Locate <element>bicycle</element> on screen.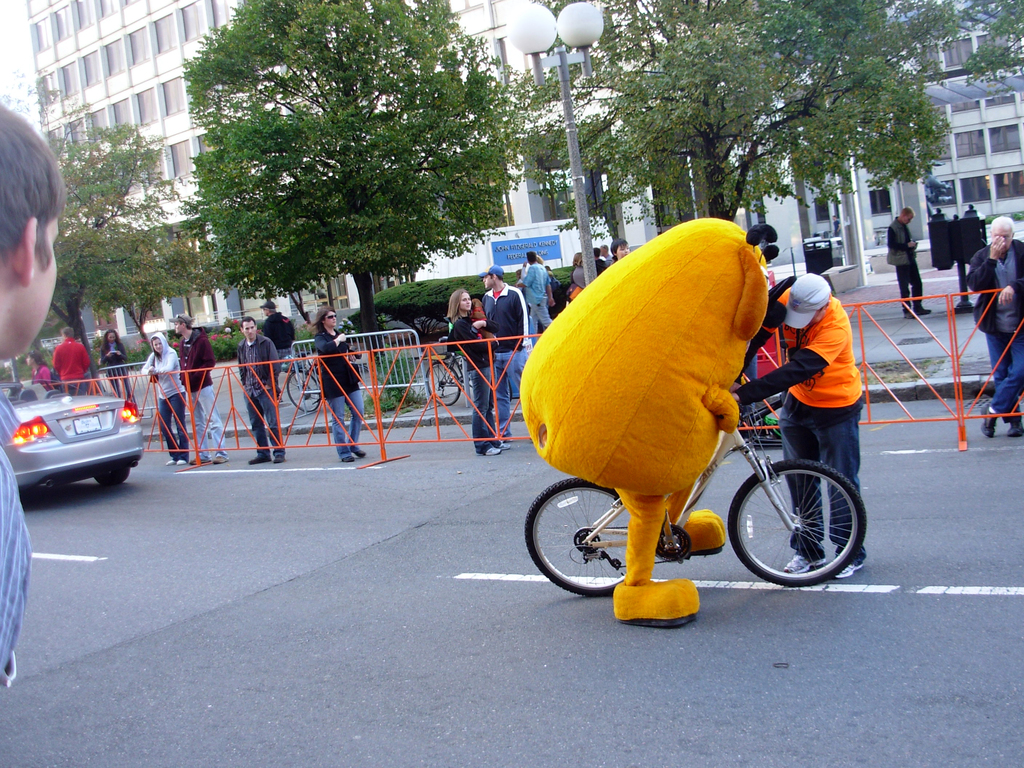
On screen at select_region(525, 428, 867, 596).
